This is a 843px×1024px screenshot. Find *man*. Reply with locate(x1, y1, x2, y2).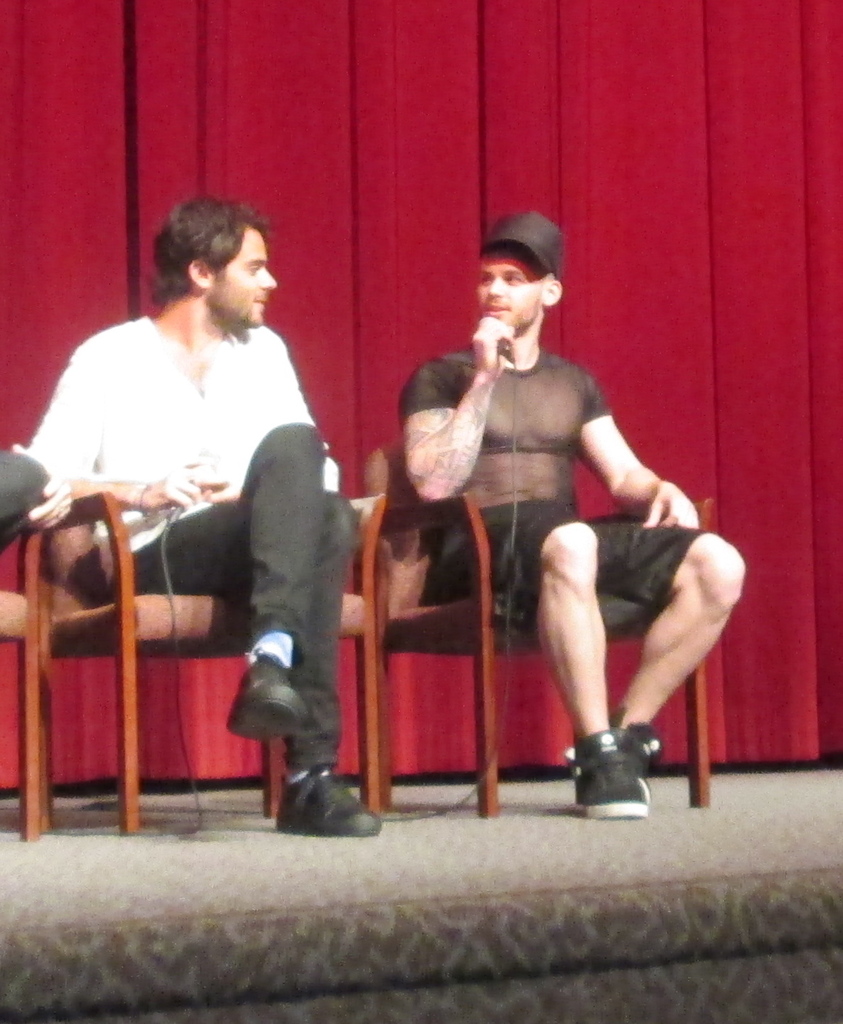
locate(404, 209, 746, 819).
